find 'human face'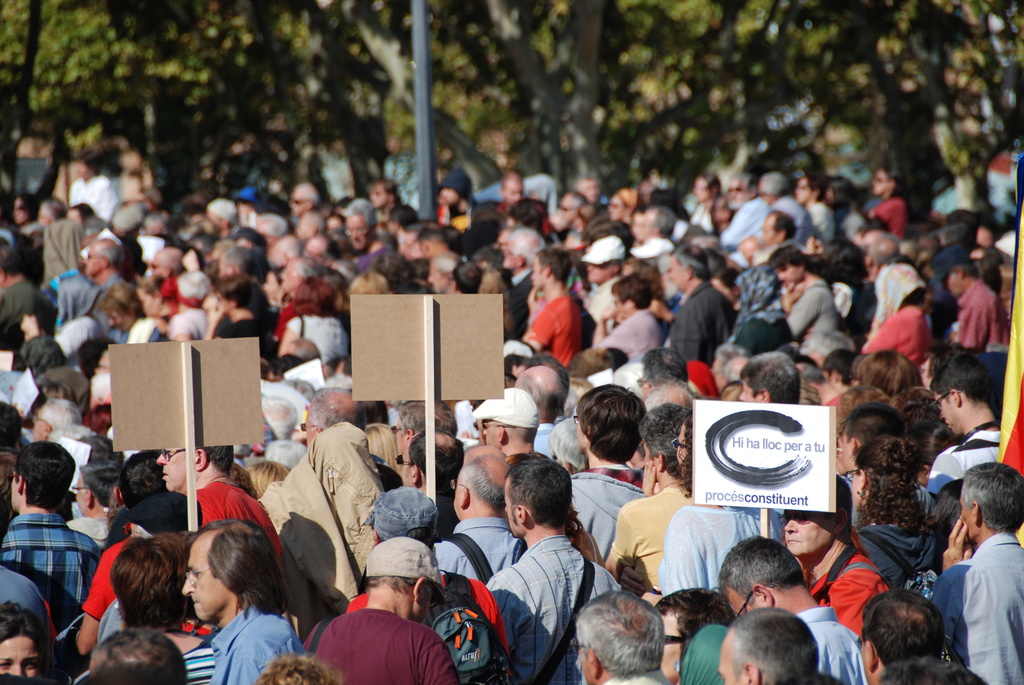
box=[262, 274, 282, 304]
